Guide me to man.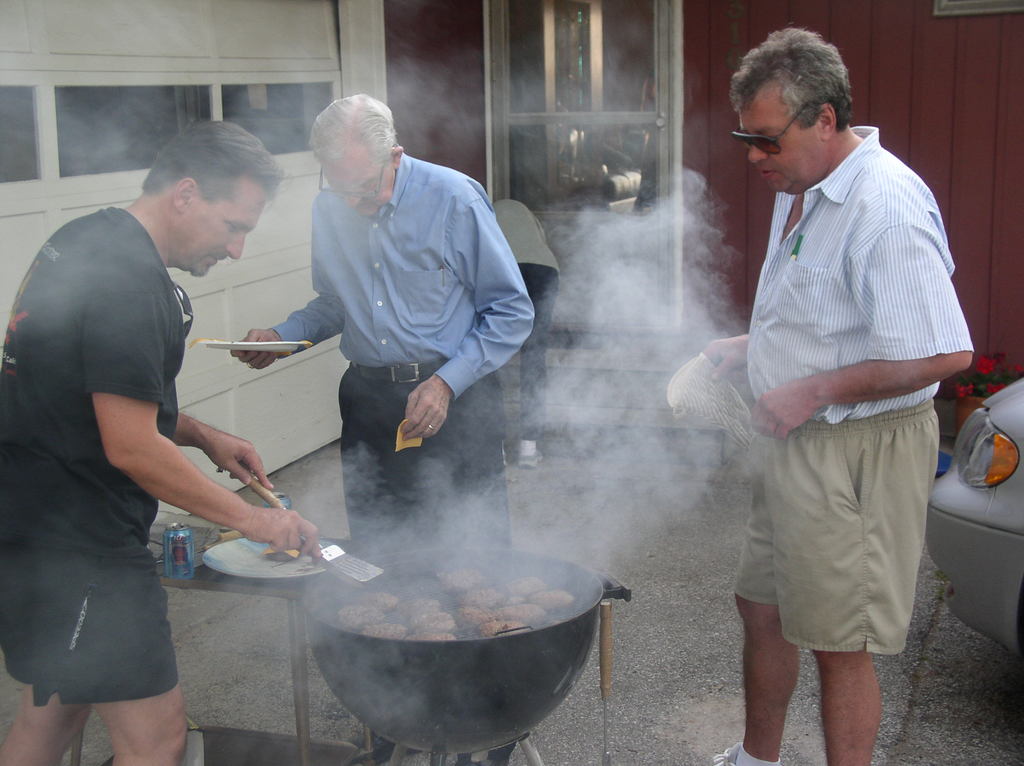
Guidance: [496, 198, 563, 471].
